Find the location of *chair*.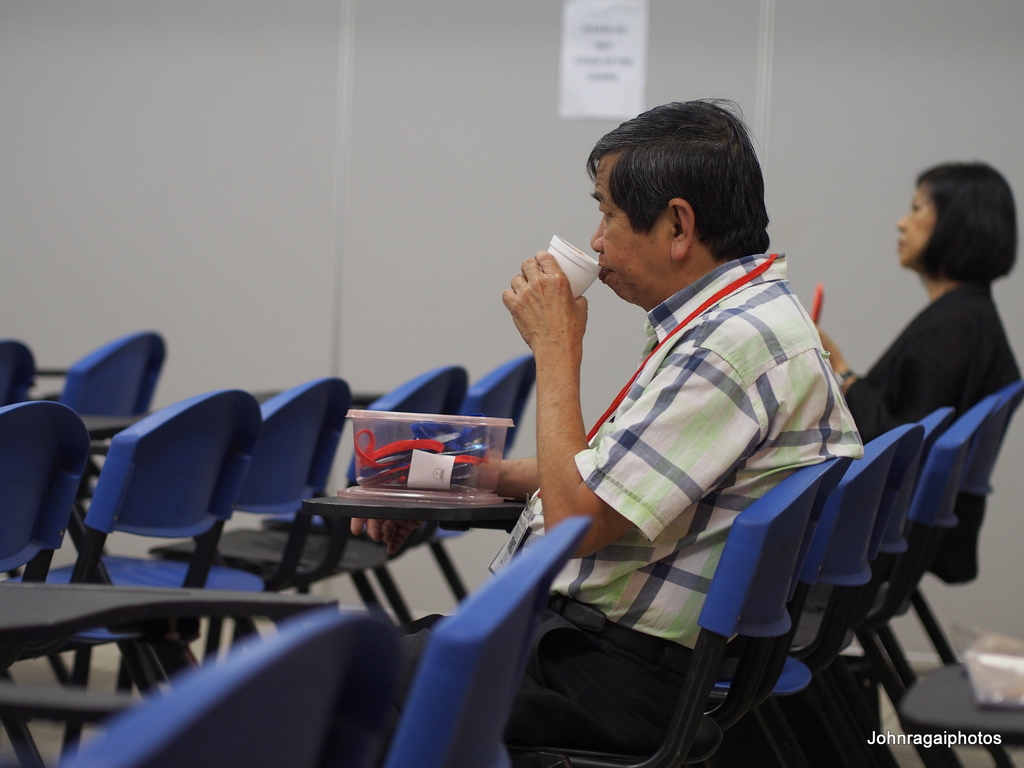
Location: rect(512, 451, 851, 767).
